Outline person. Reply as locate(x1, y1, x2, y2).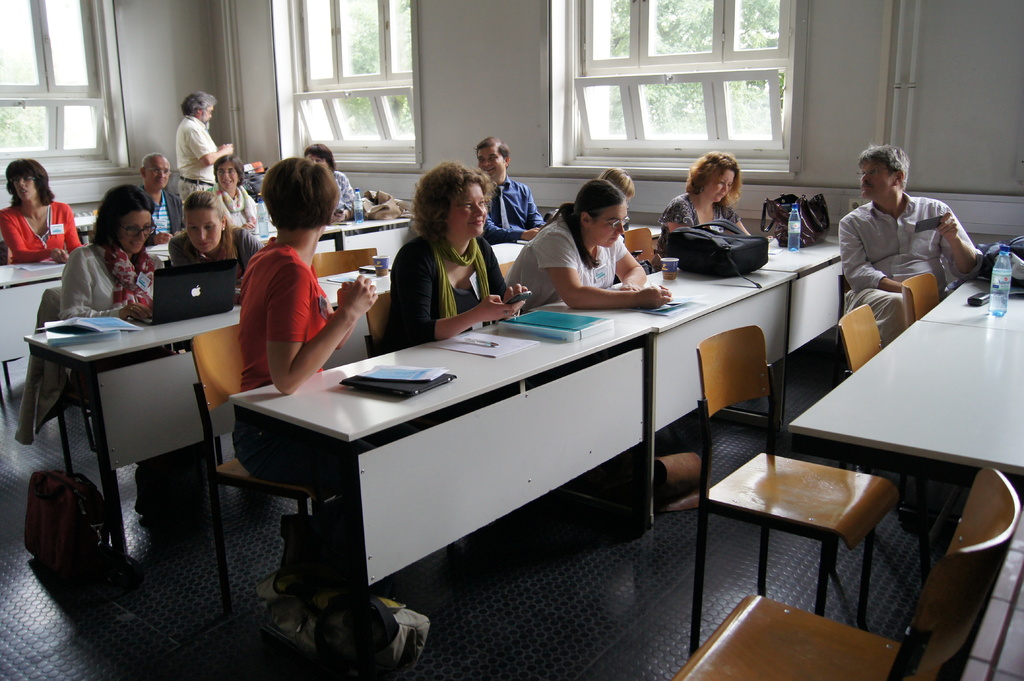
locate(230, 150, 408, 663).
